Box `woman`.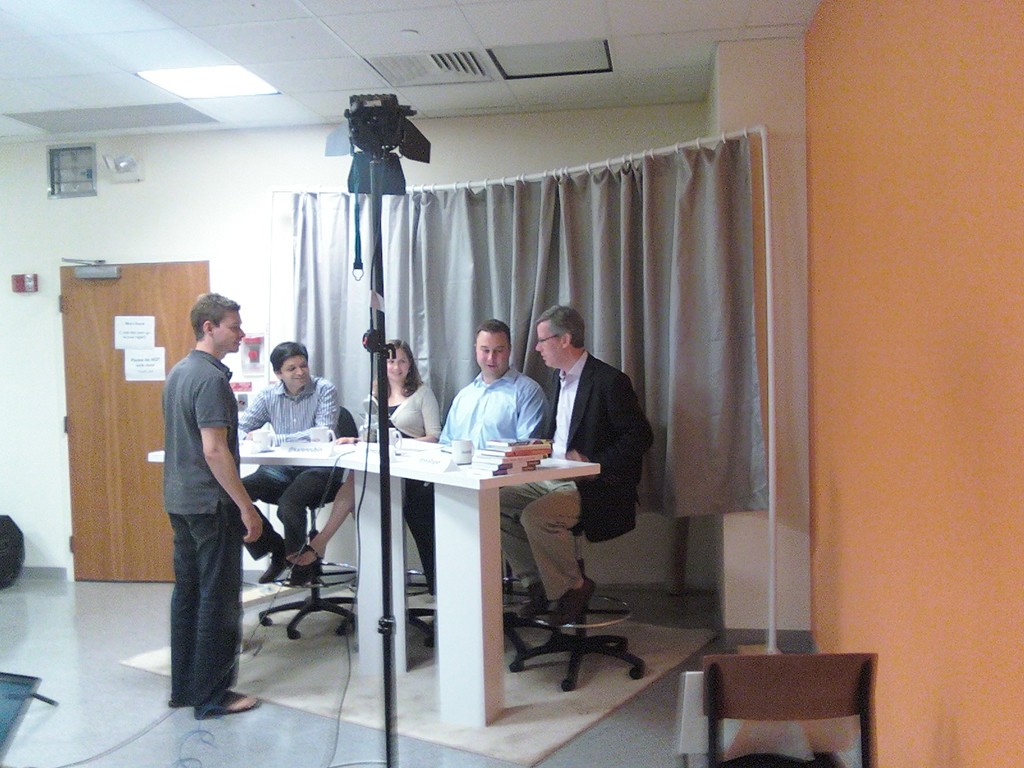
<region>278, 332, 433, 564</region>.
